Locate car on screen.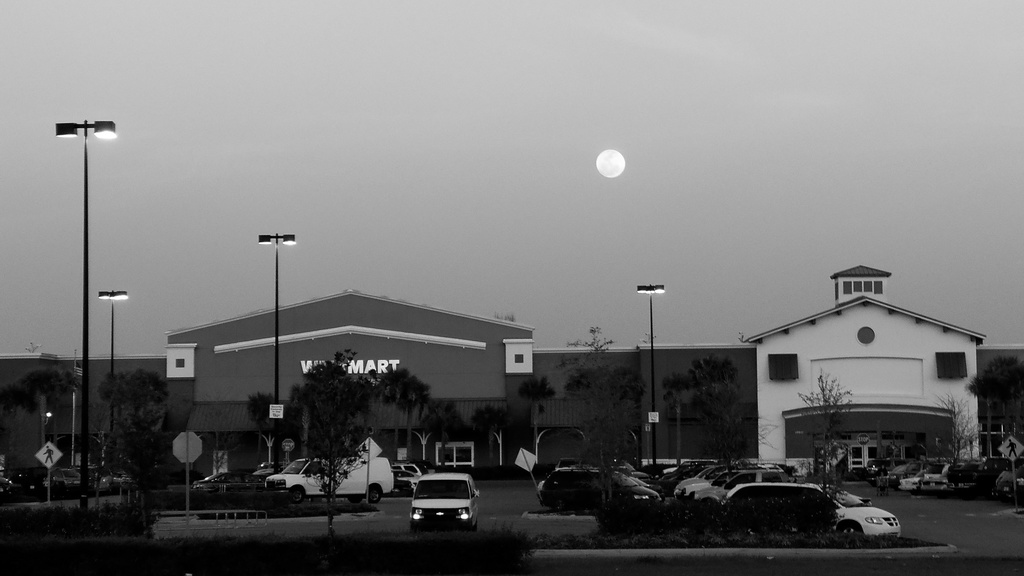
On screen at x1=393 y1=466 x2=485 y2=529.
